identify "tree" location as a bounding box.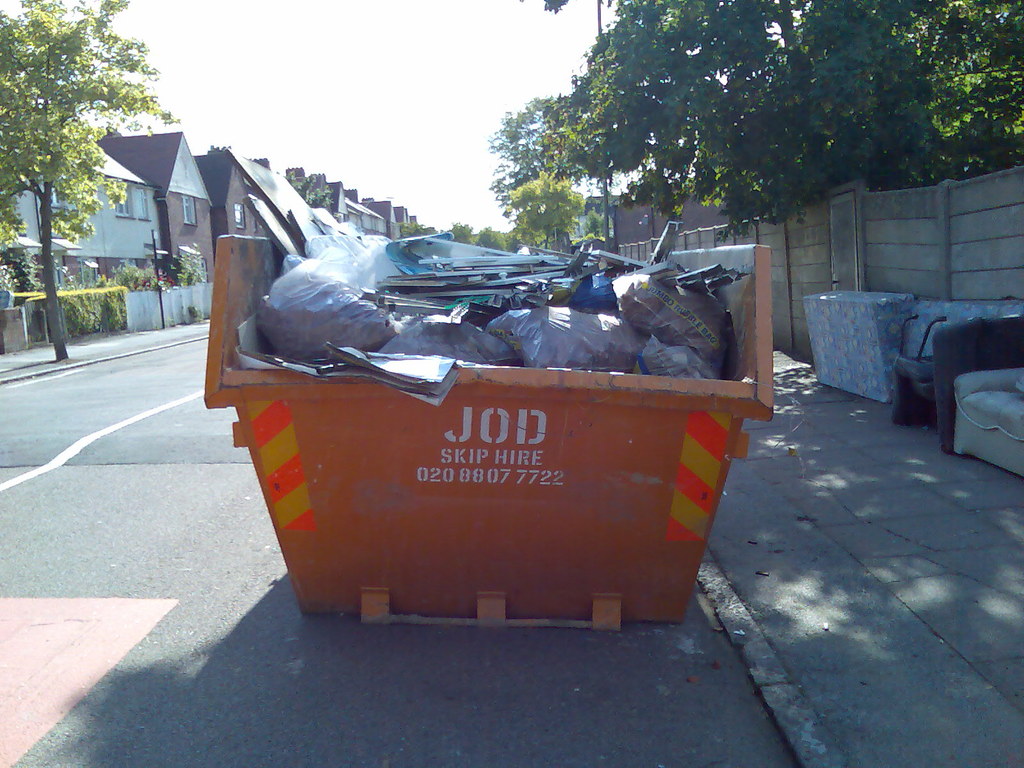
[474, 0, 1023, 230].
